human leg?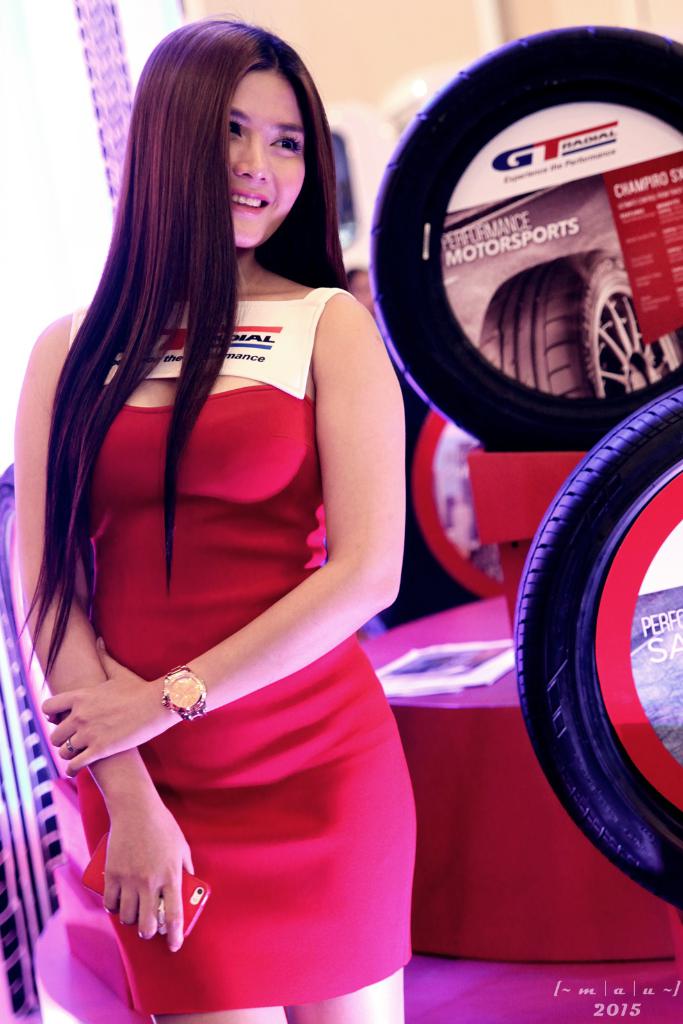
l=286, t=972, r=405, b=1023
